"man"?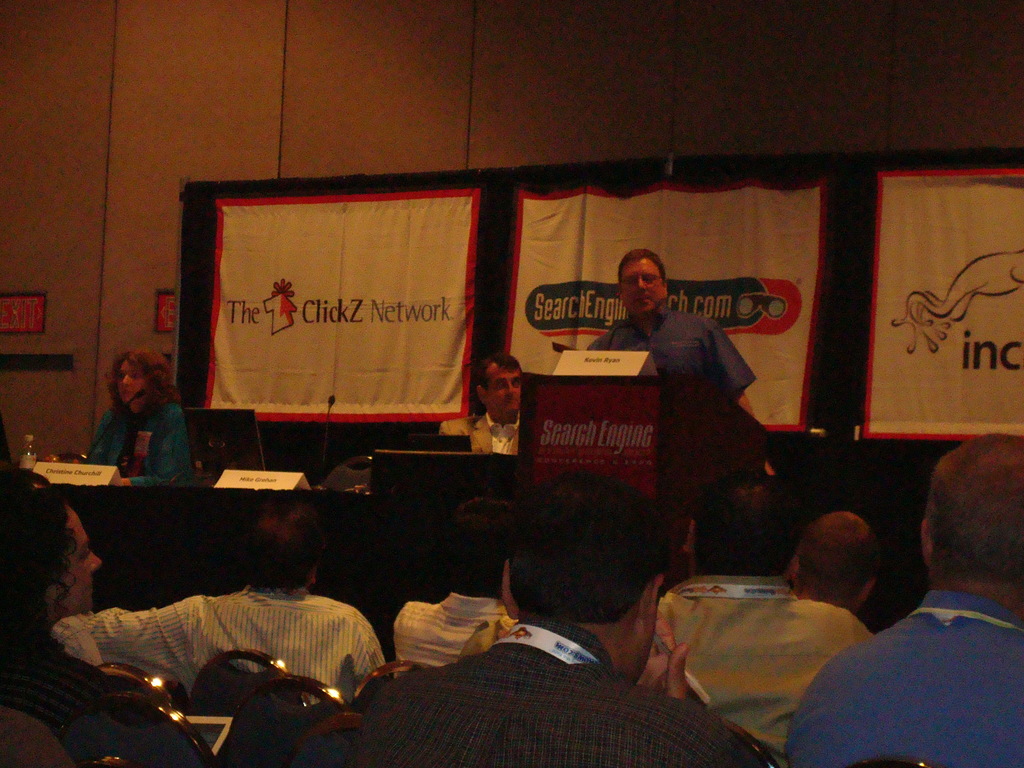
633,454,858,732
